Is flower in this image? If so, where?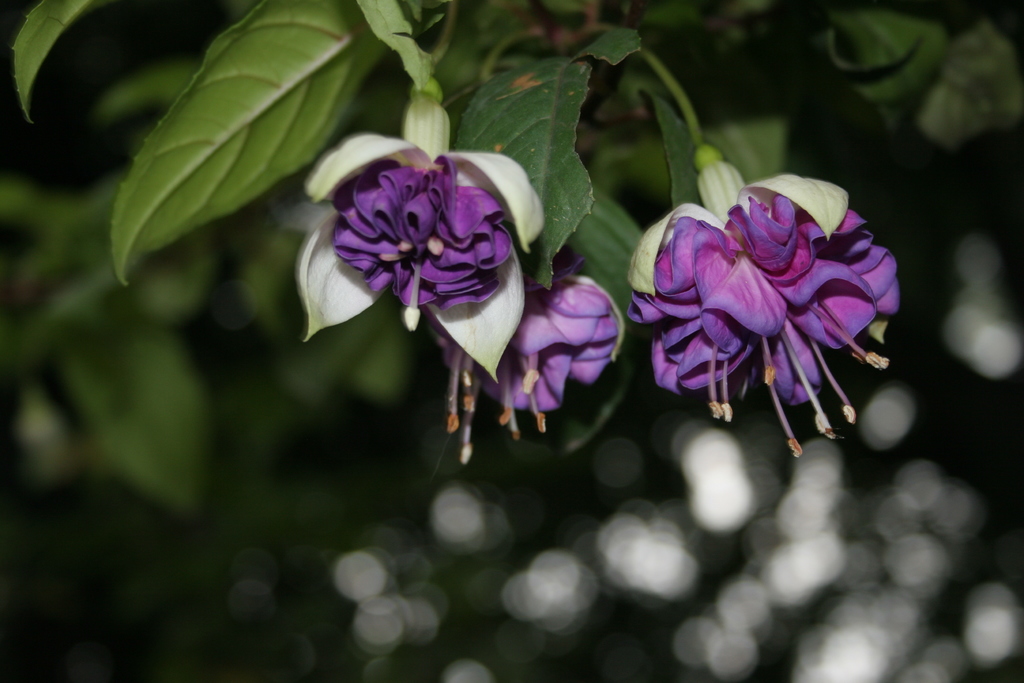
Yes, at bbox(627, 161, 908, 452).
